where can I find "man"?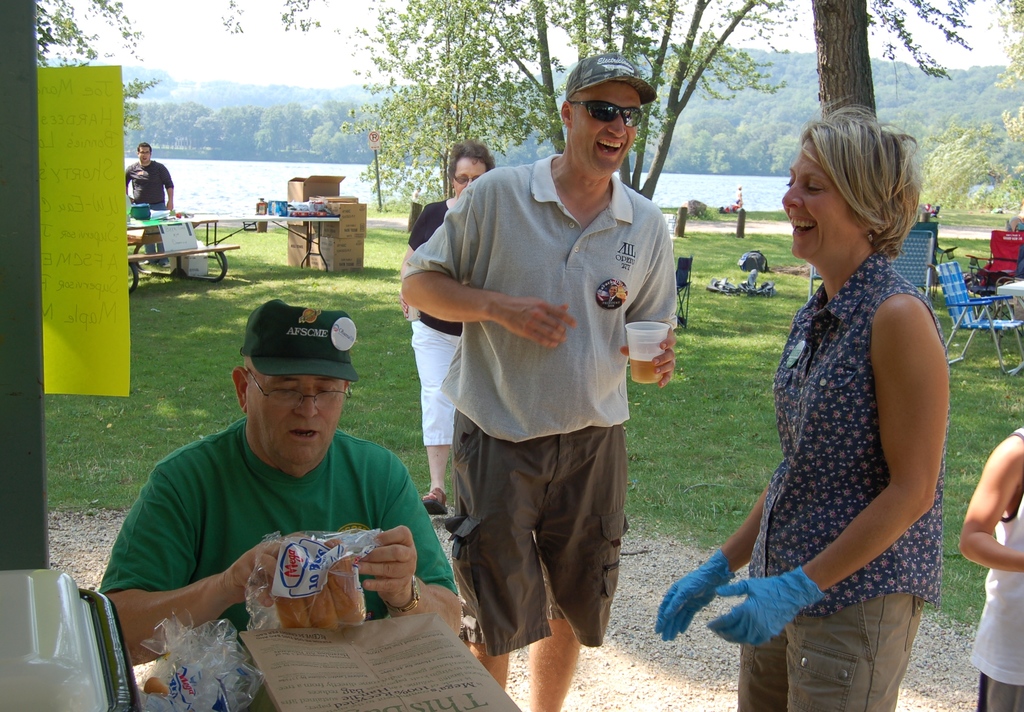
You can find it at x1=397 y1=47 x2=679 y2=711.
